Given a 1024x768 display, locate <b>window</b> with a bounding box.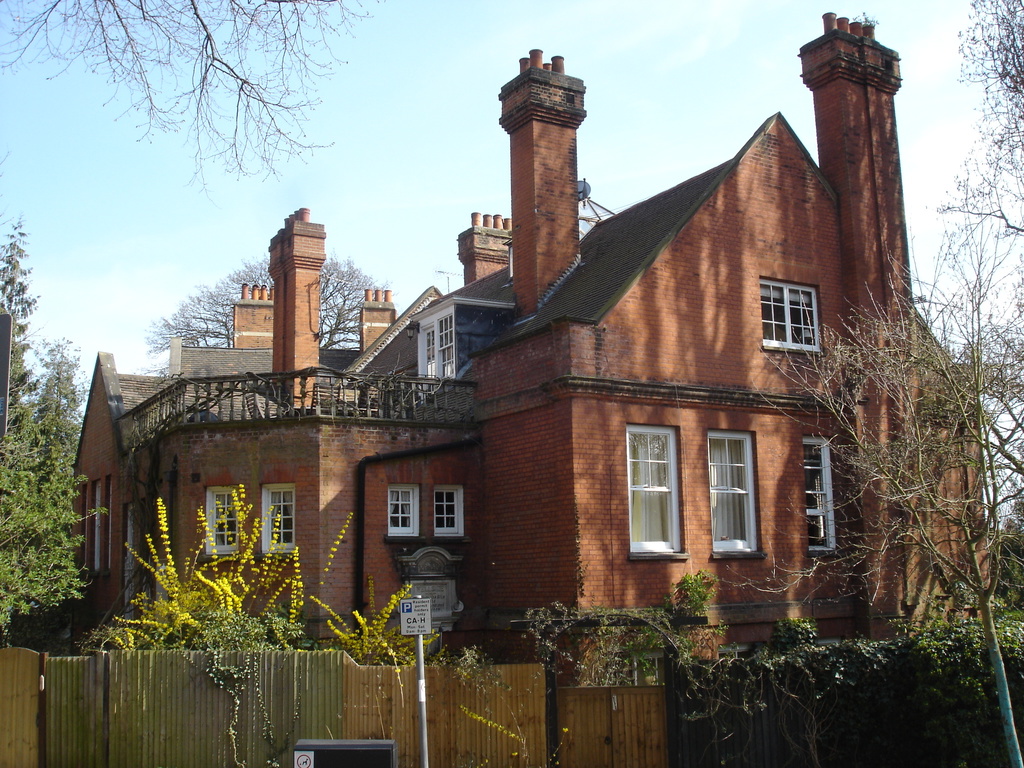
Located: 705,430,764,559.
